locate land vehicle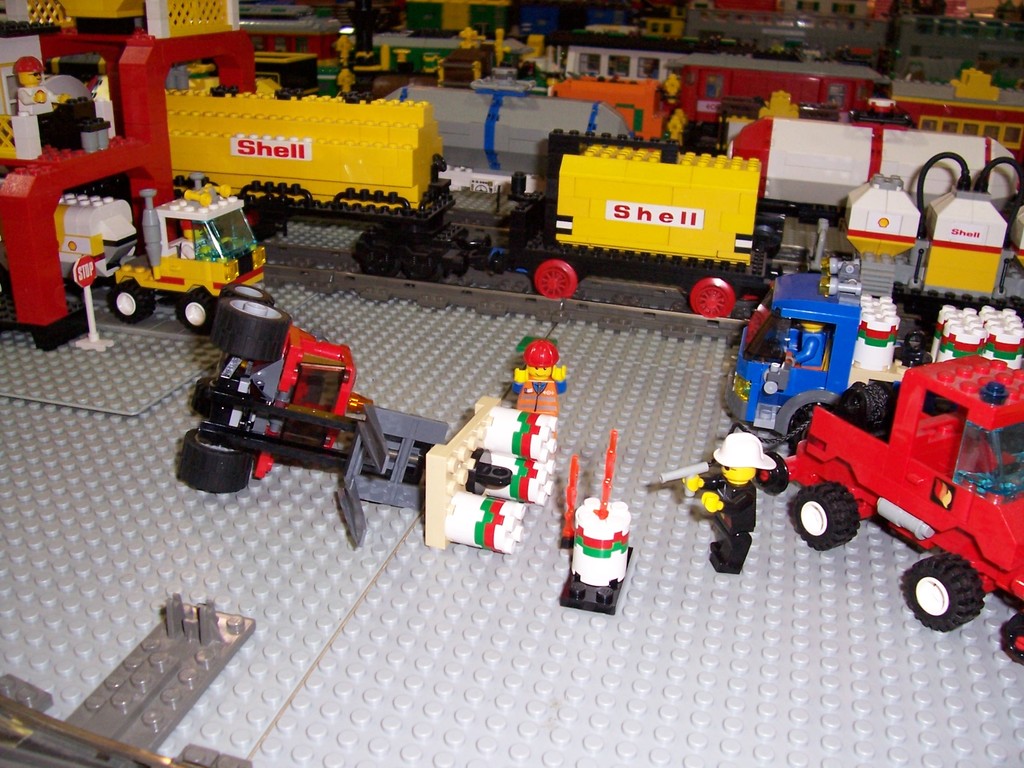
left=100, top=186, right=277, bottom=324
